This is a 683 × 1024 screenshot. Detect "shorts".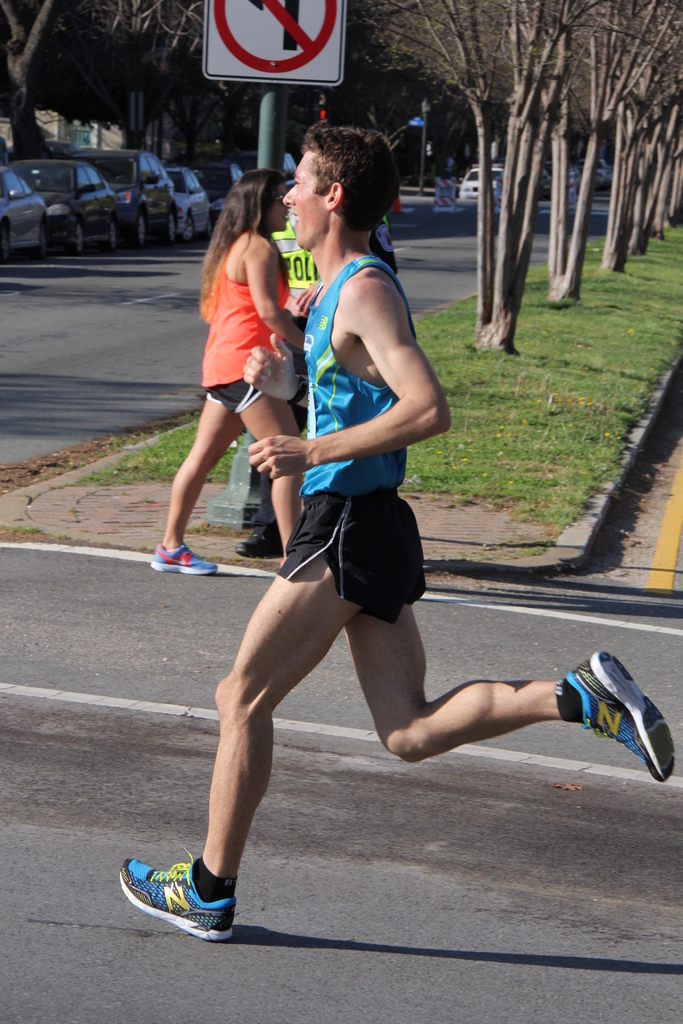
Rect(247, 506, 445, 606).
